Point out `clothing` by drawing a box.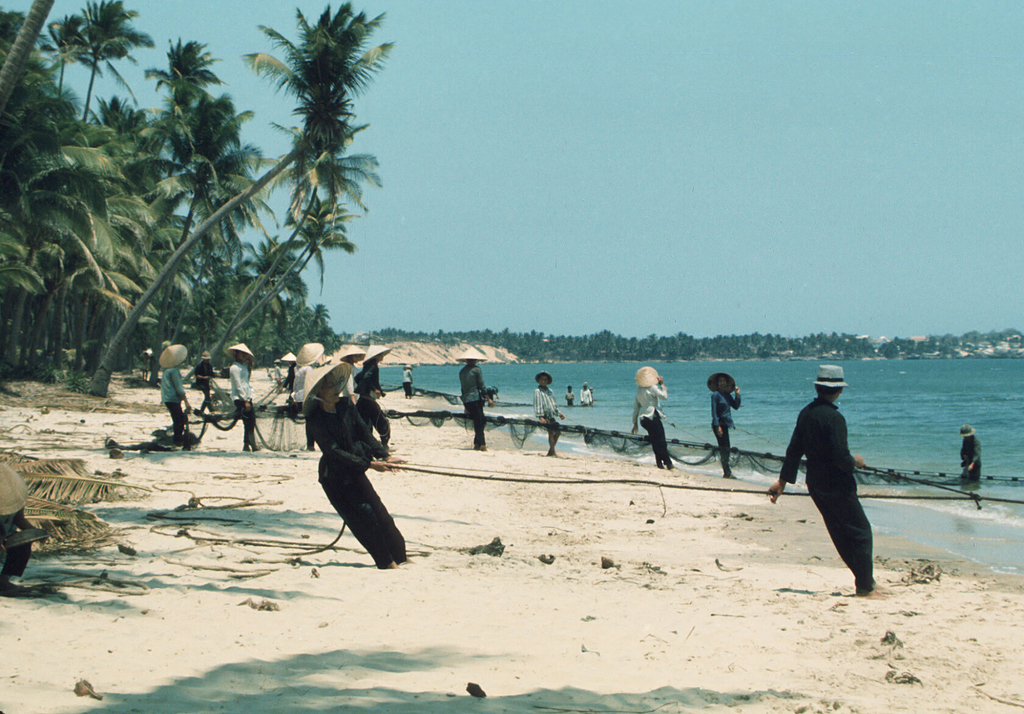
<box>581,389,593,408</box>.
